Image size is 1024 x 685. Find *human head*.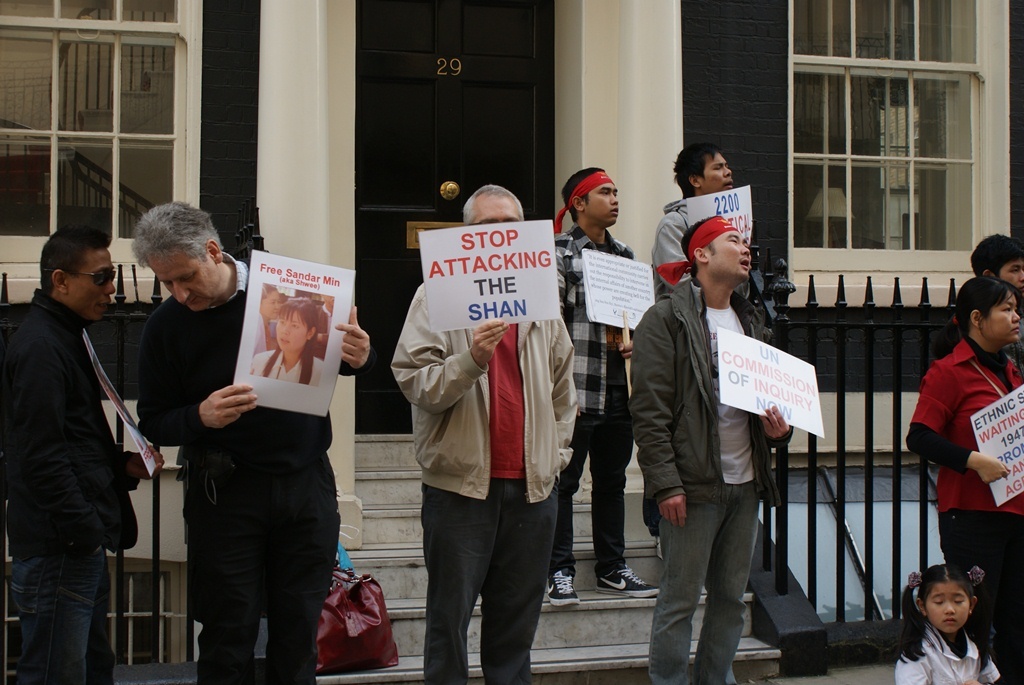
x1=275 y1=298 x2=321 y2=351.
